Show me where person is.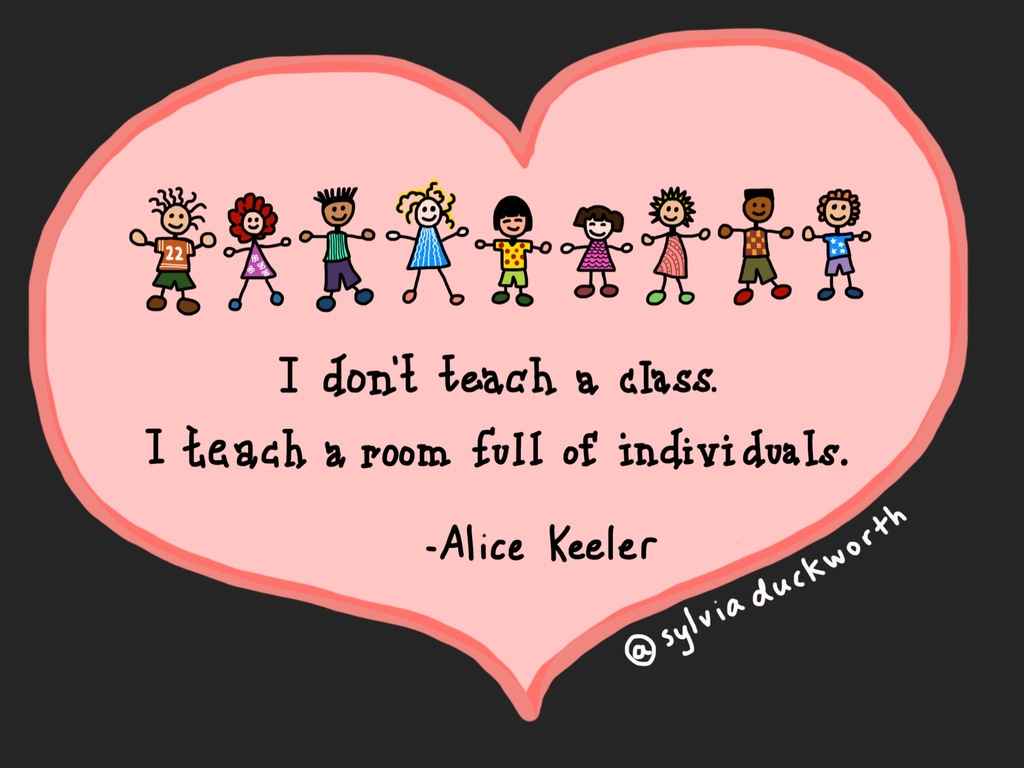
person is at crop(718, 188, 792, 307).
